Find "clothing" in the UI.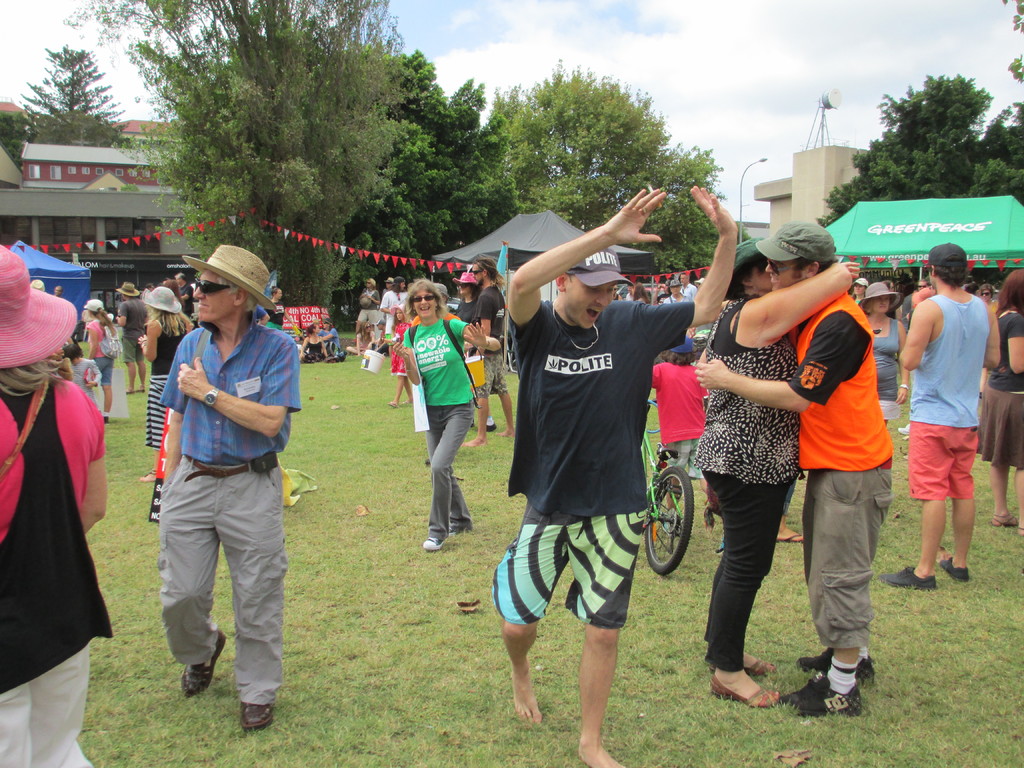
UI element at [265,301,283,330].
